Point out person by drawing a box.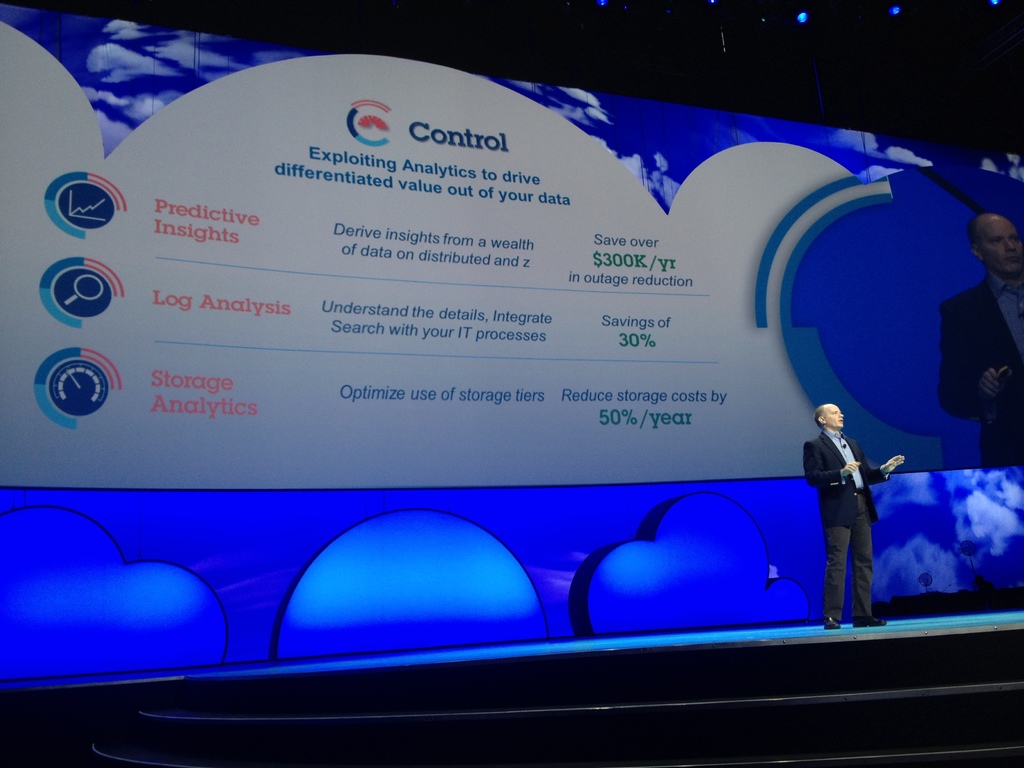
x1=797, y1=404, x2=903, y2=623.
